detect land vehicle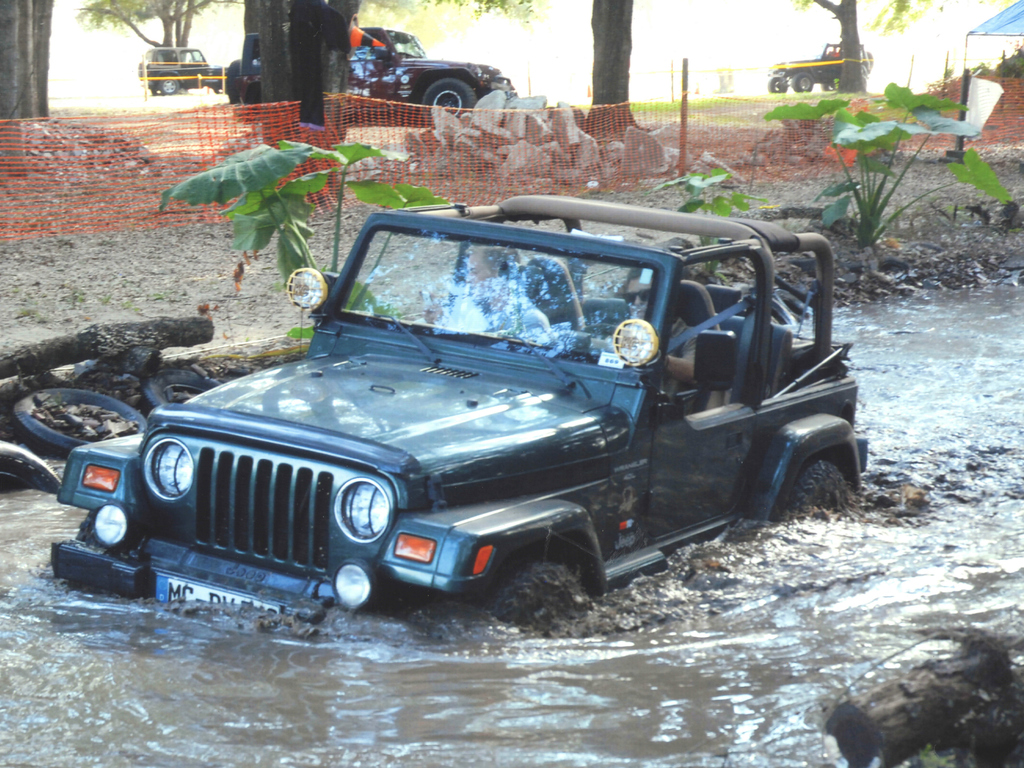
Rect(141, 44, 227, 92)
